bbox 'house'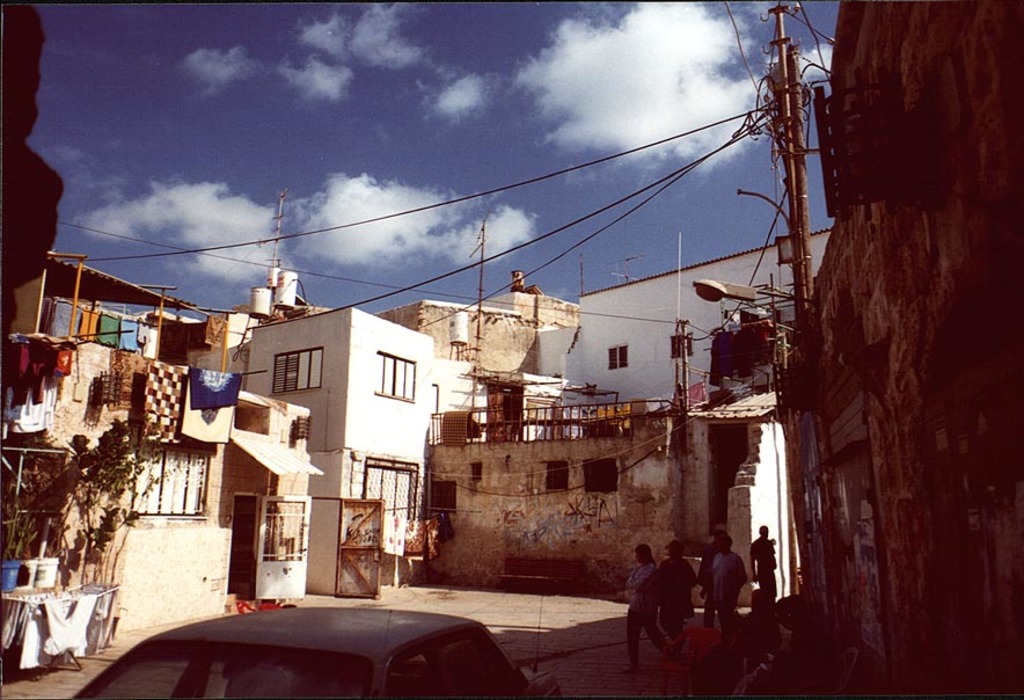
box=[765, 8, 1023, 699]
